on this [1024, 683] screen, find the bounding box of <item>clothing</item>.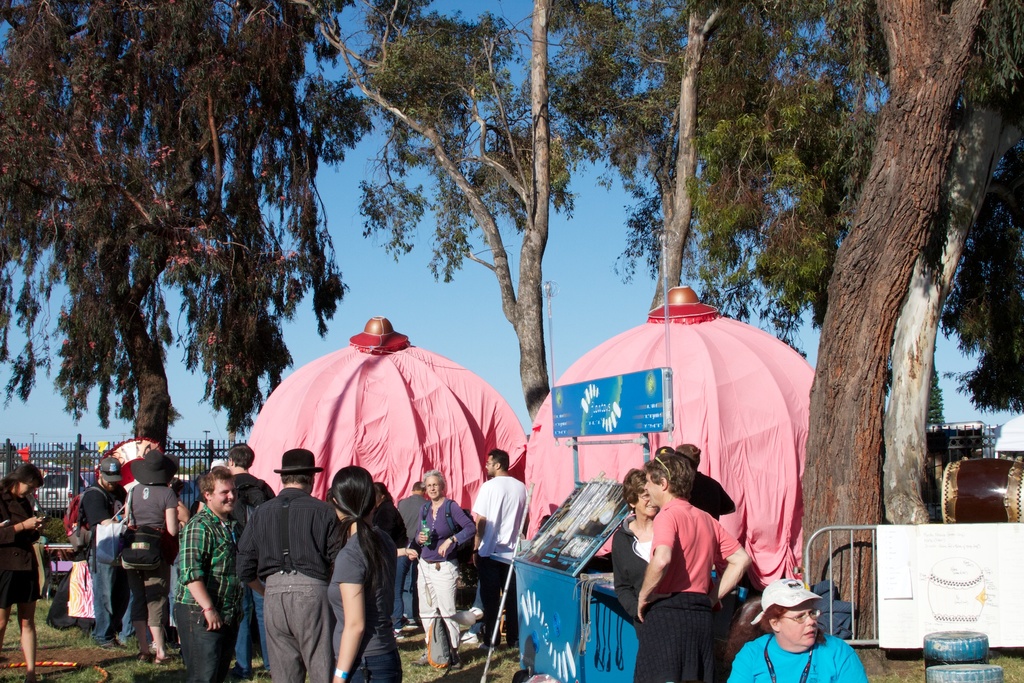
Bounding box: 234 491 343 682.
